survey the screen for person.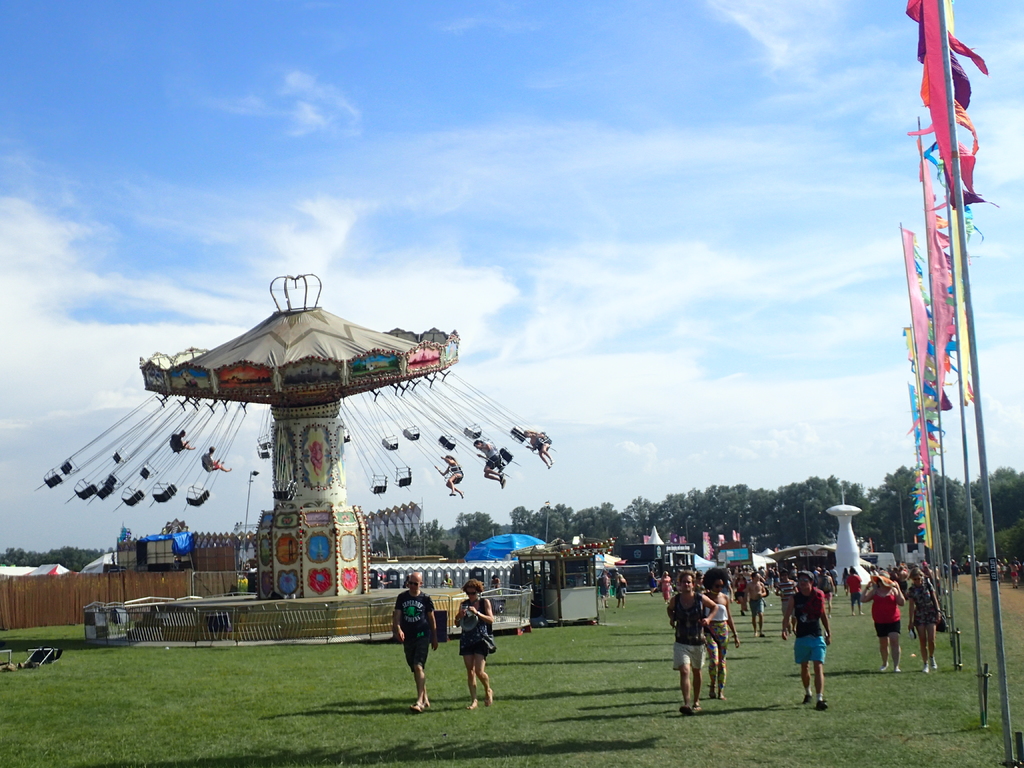
Survey found: [427,451,463,500].
